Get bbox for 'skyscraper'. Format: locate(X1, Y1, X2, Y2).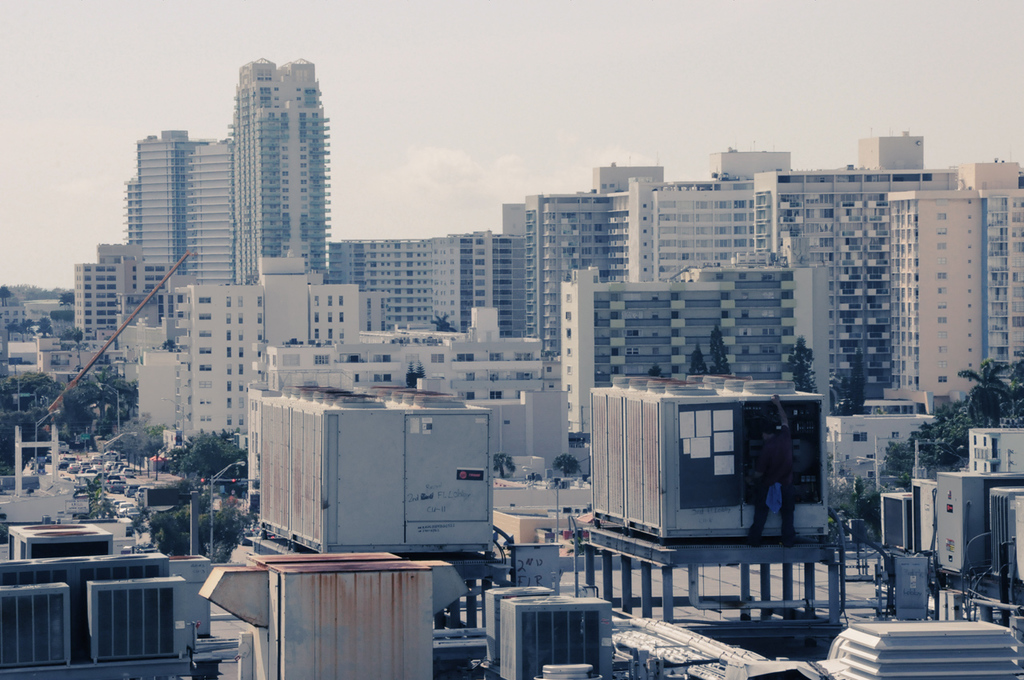
locate(560, 234, 834, 422).
